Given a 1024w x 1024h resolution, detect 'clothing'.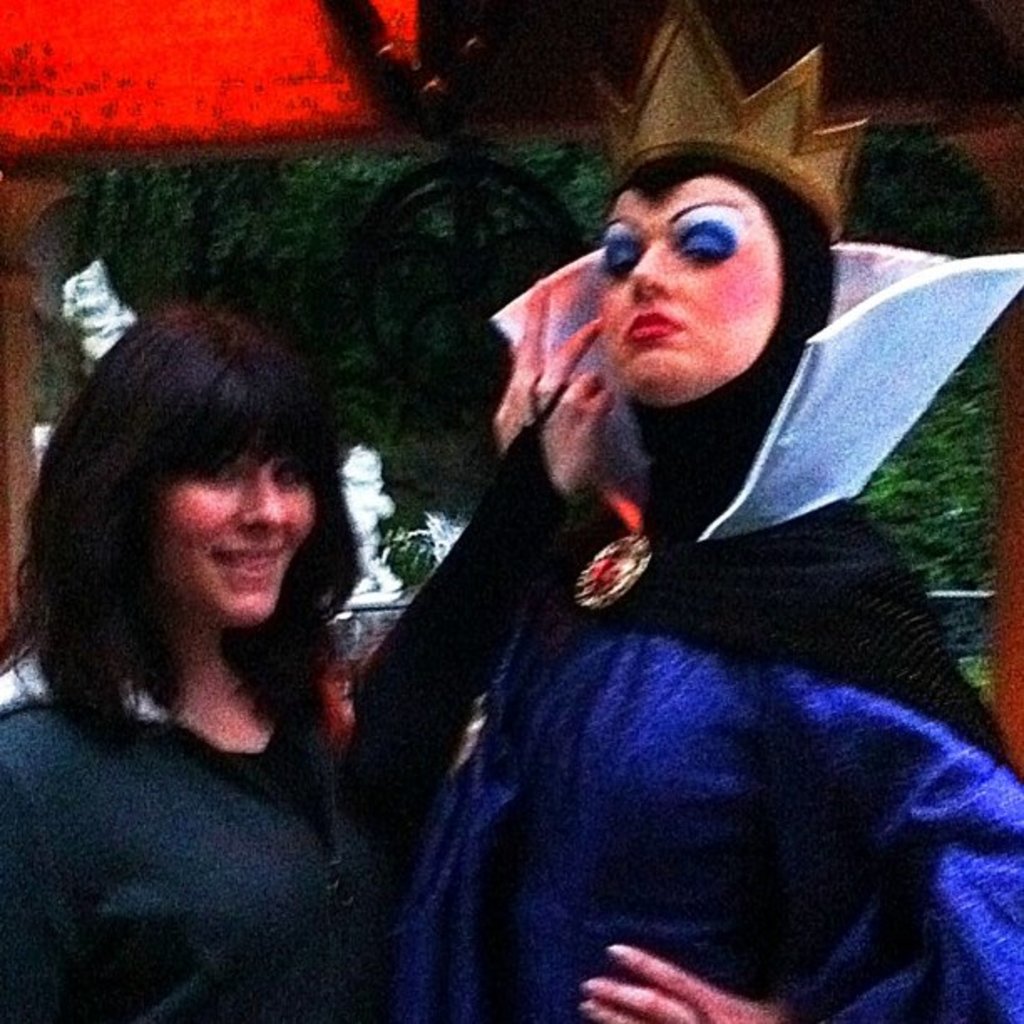
box=[28, 574, 413, 979].
